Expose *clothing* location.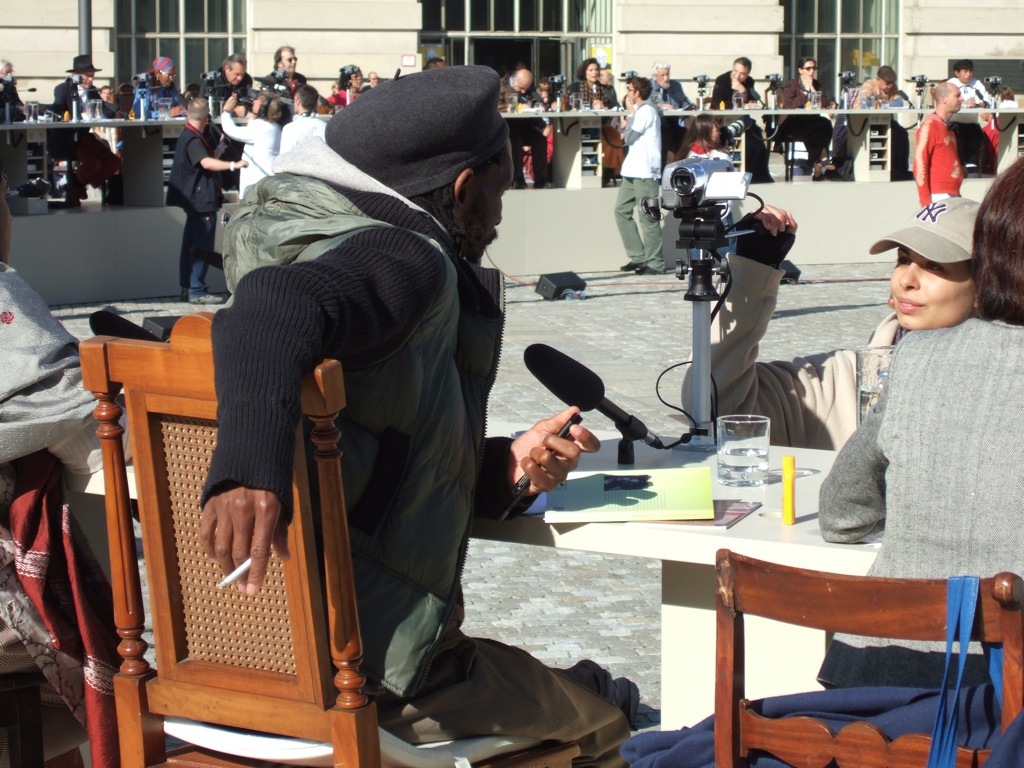
Exposed at crop(684, 138, 738, 165).
